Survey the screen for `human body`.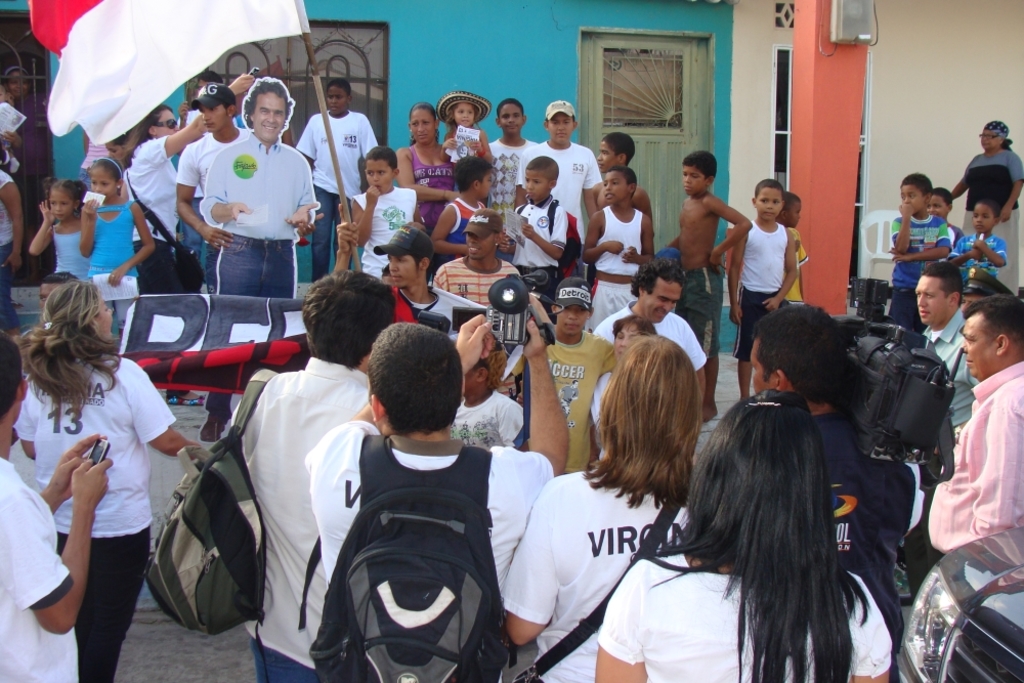
Survey found: crop(924, 360, 1023, 557).
